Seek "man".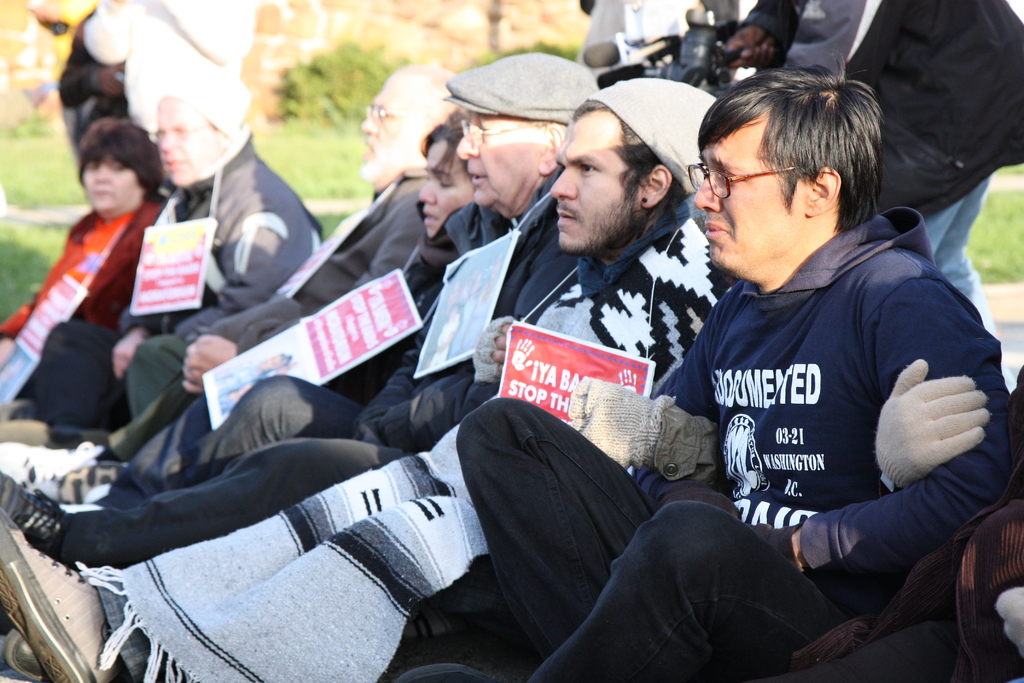
29:63:312:422.
